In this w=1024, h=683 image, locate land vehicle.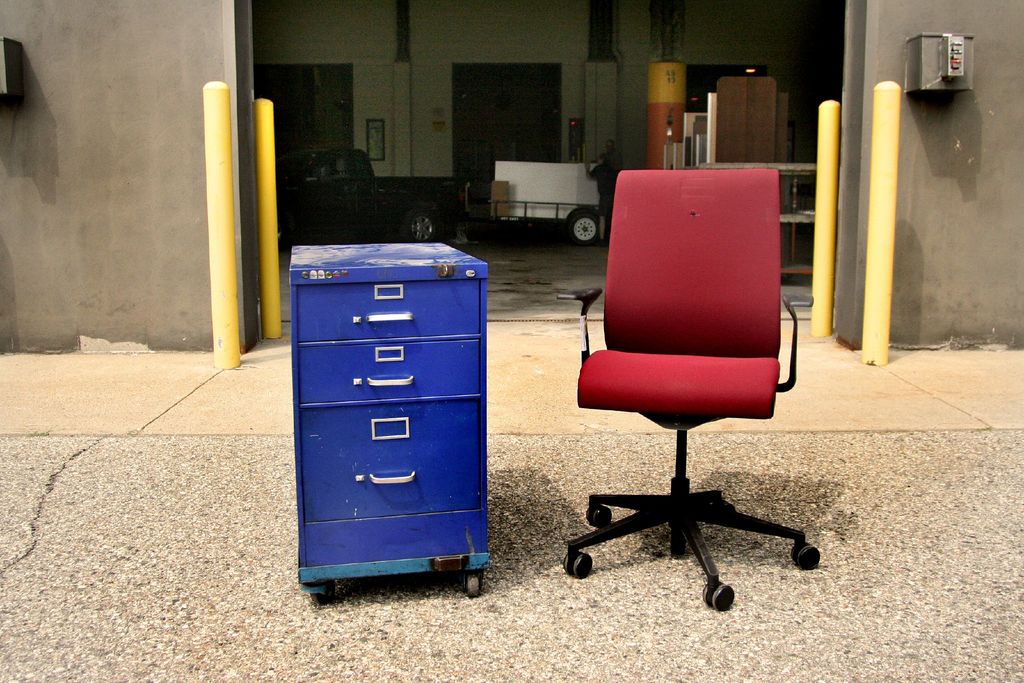
Bounding box: [x1=276, y1=149, x2=472, y2=243].
